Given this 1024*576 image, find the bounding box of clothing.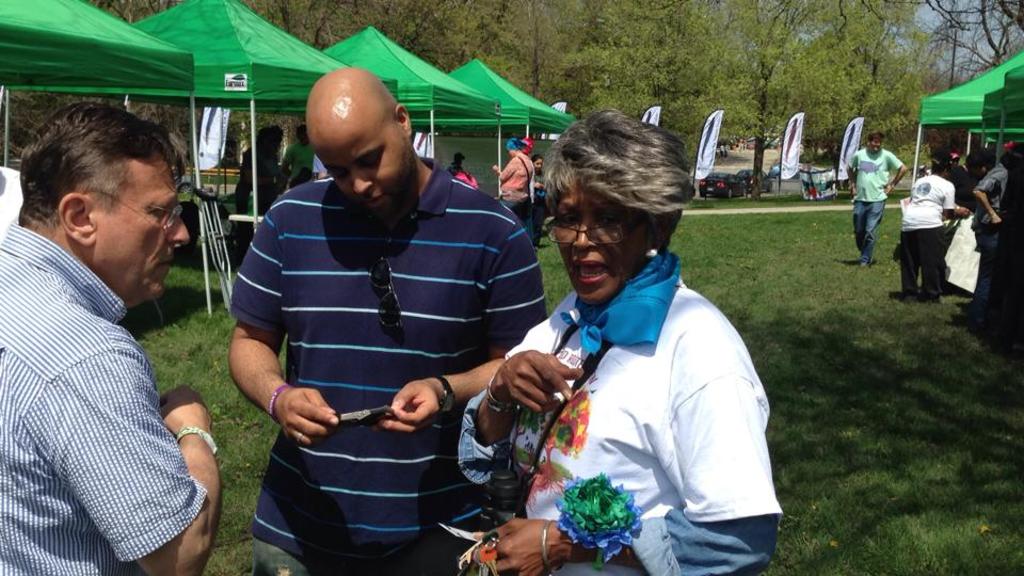
l=533, t=166, r=546, b=228.
